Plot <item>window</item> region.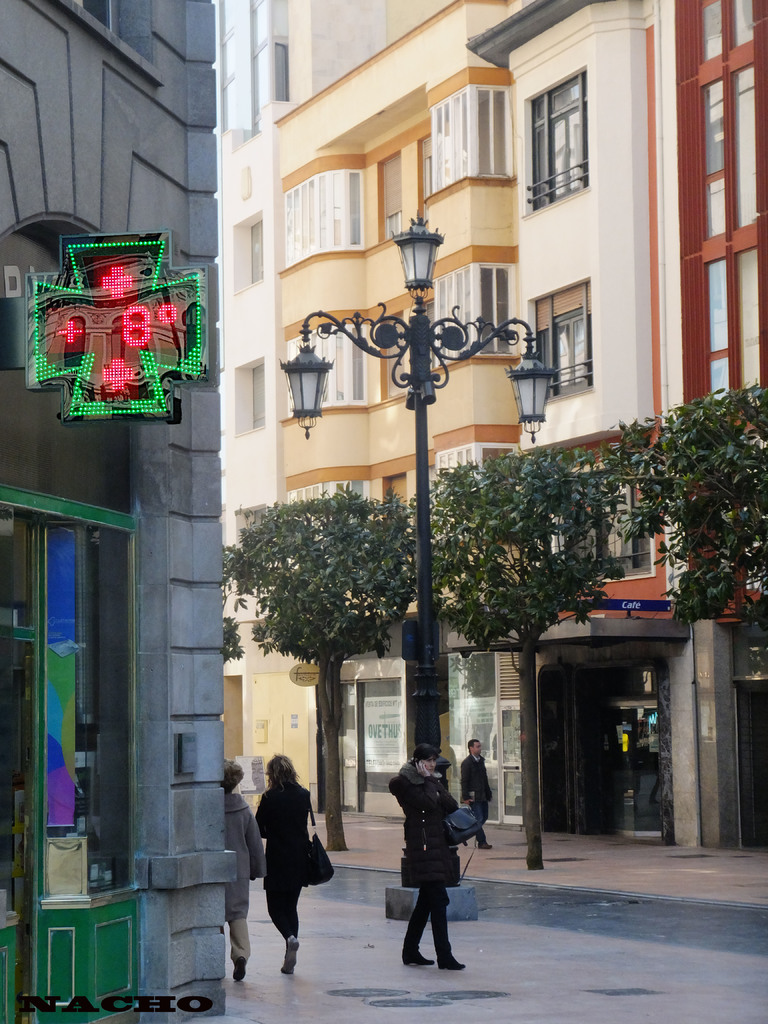
Plotted at detection(253, 362, 264, 427).
